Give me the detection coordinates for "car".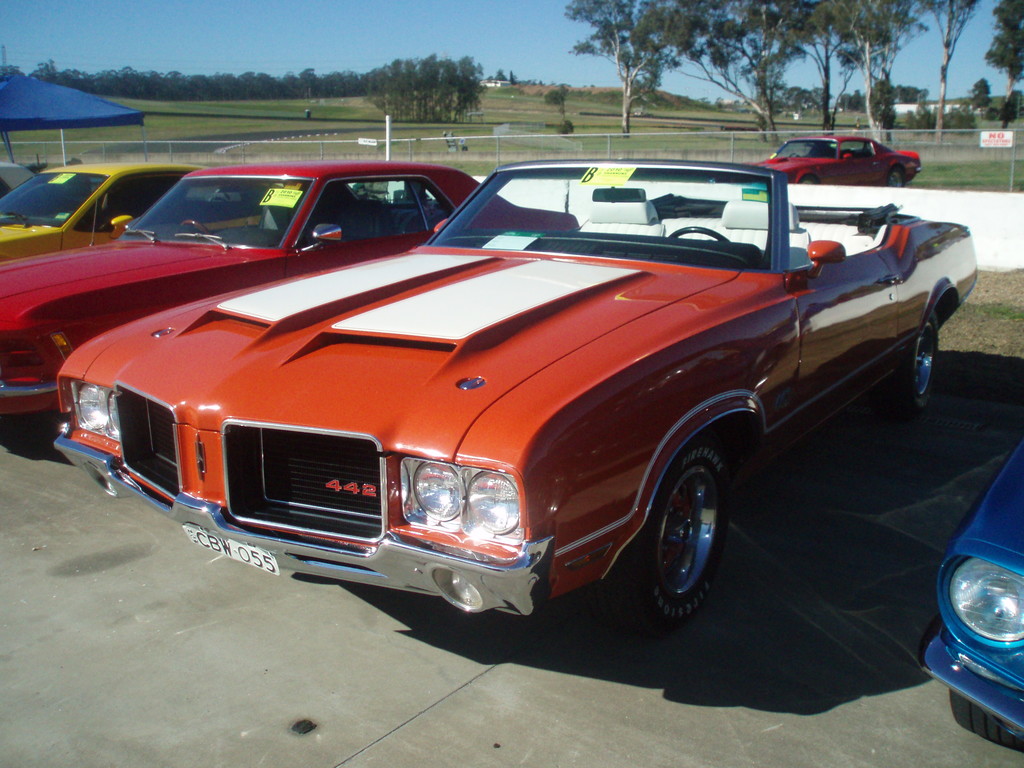
crop(0, 152, 266, 253).
